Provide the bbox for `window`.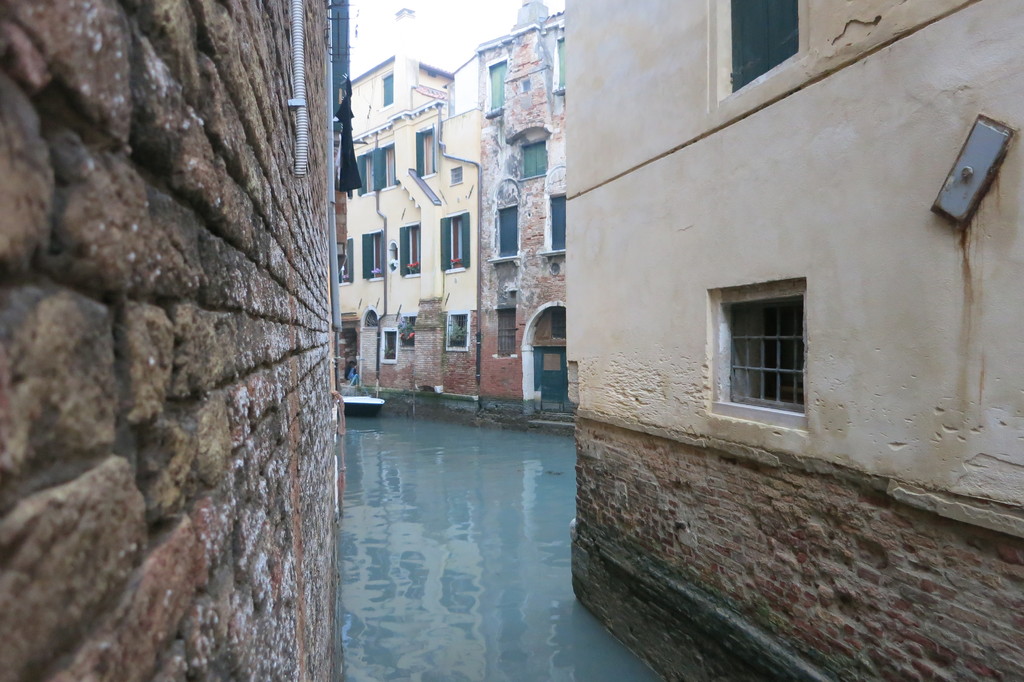
397,223,425,275.
